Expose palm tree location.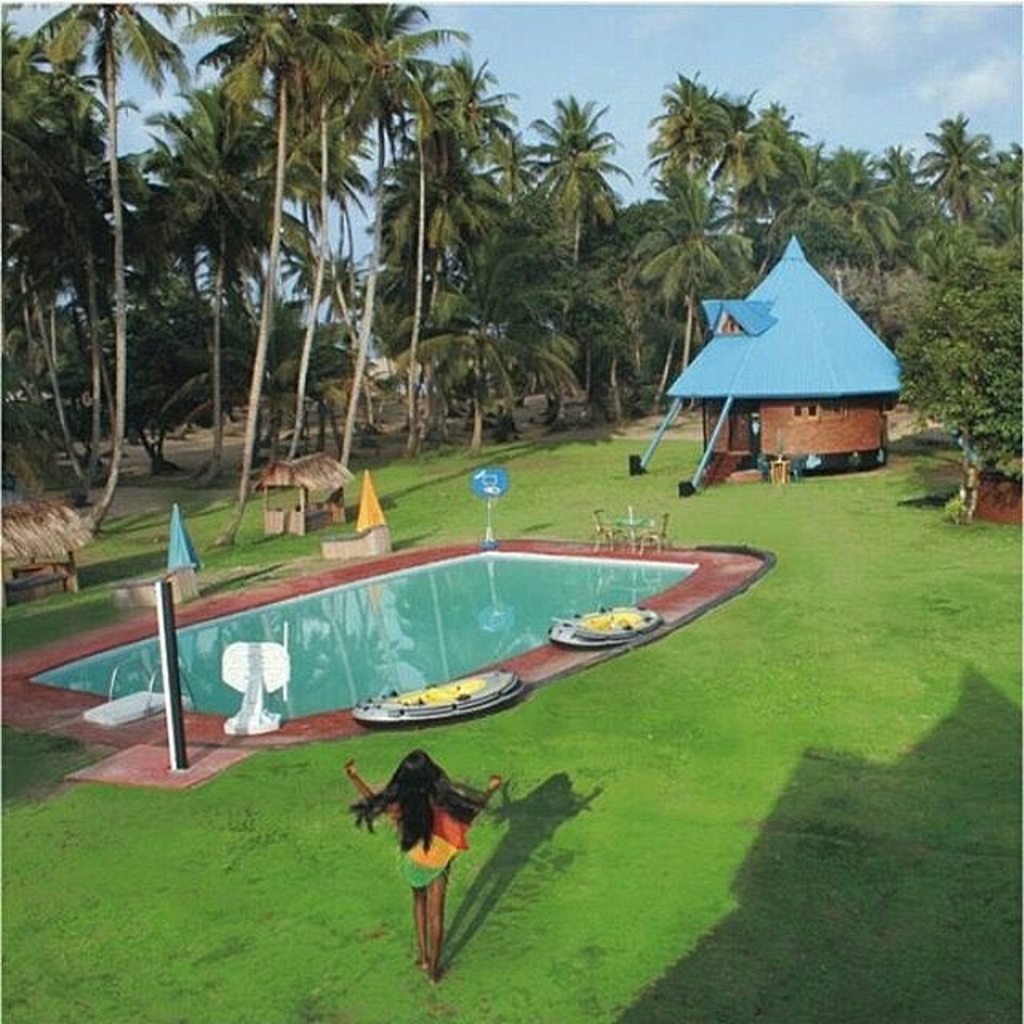
Exposed at (491,242,582,394).
